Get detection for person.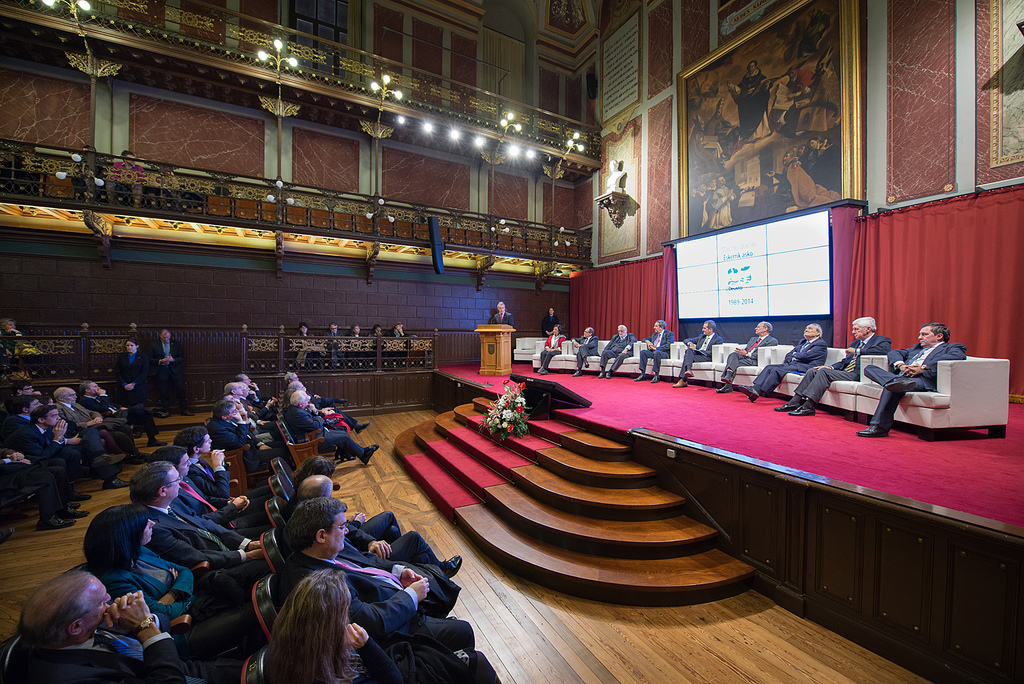
Detection: box(731, 60, 772, 139).
